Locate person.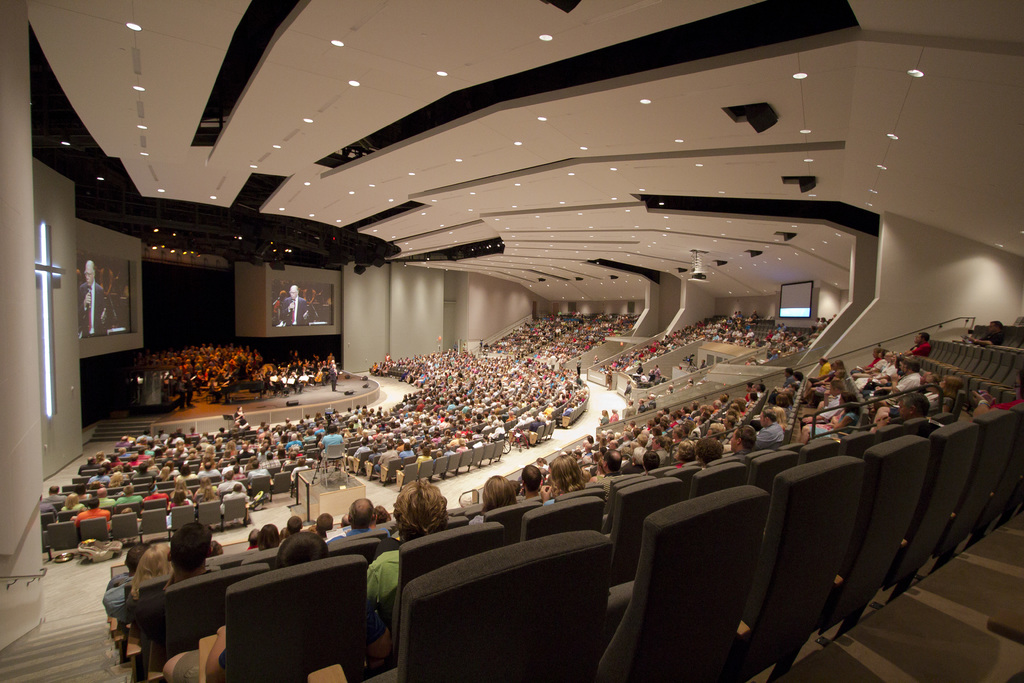
Bounding box: x1=273, y1=283, x2=319, y2=322.
